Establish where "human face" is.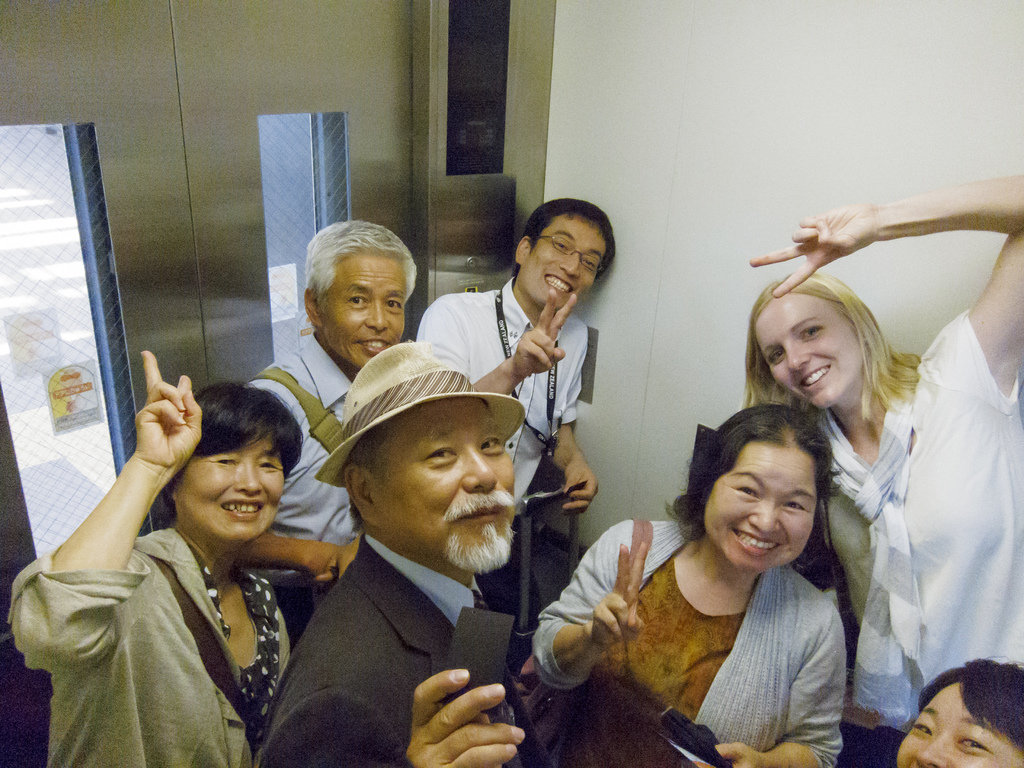
Established at 701 448 817 573.
